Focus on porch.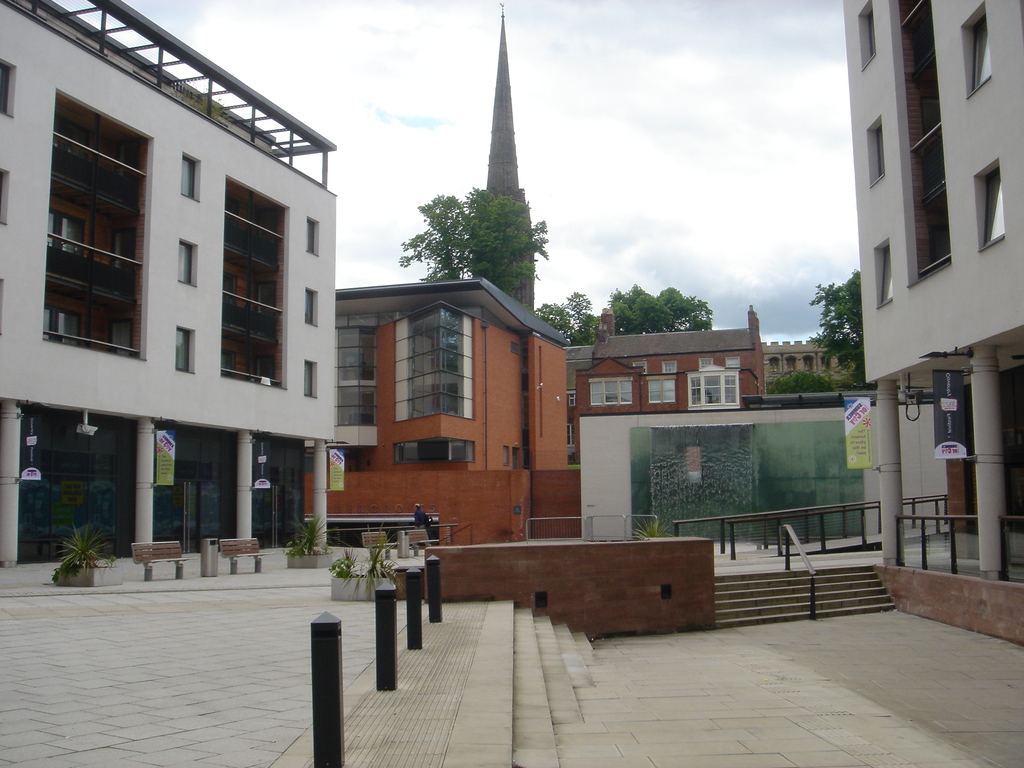
Focused at {"x1": 664, "y1": 484, "x2": 945, "y2": 611}.
